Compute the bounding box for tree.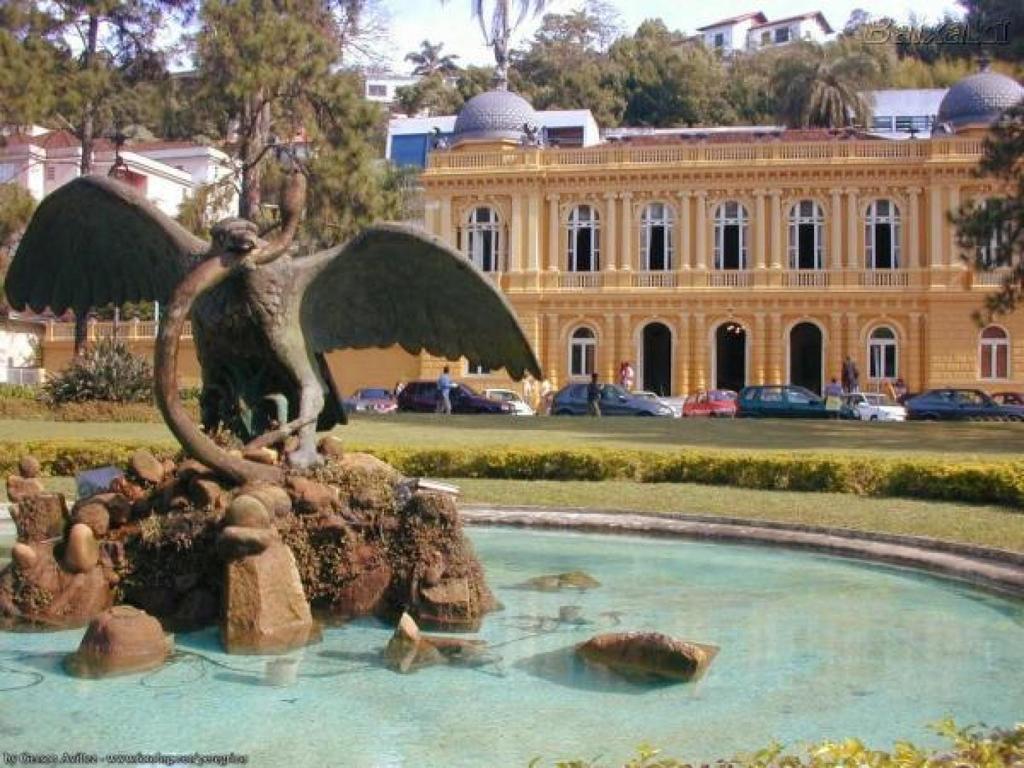
bbox=[615, 11, 726, 120].
